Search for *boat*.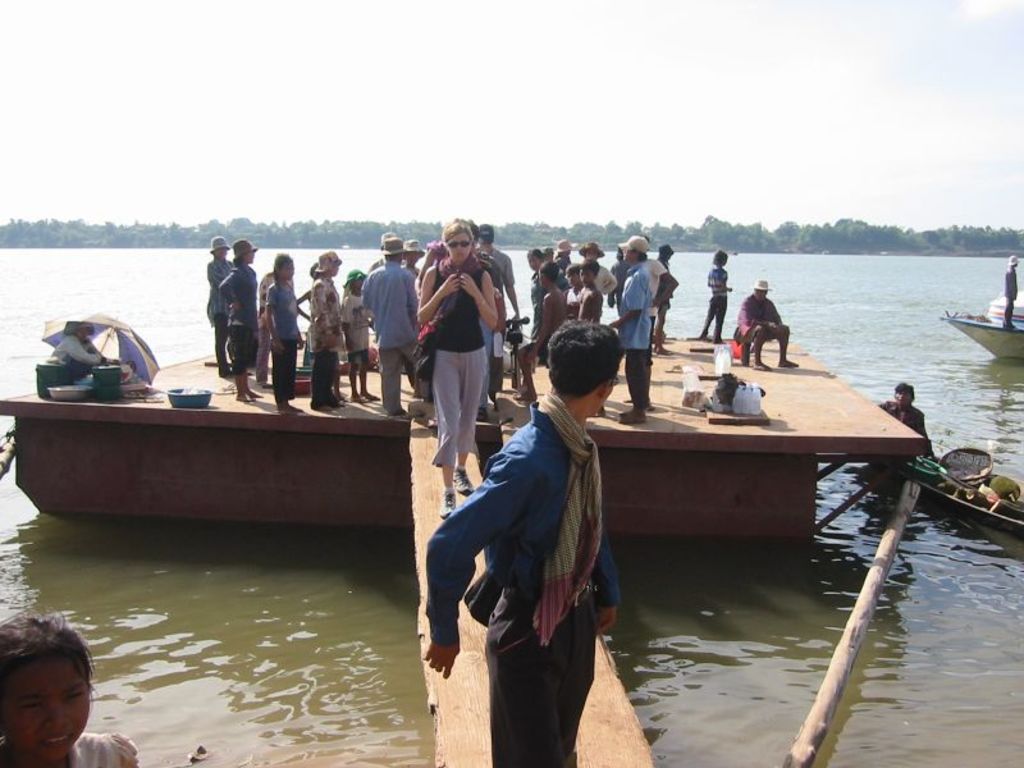
Found at (left=940, top=292, right=1023, bottom=358).
